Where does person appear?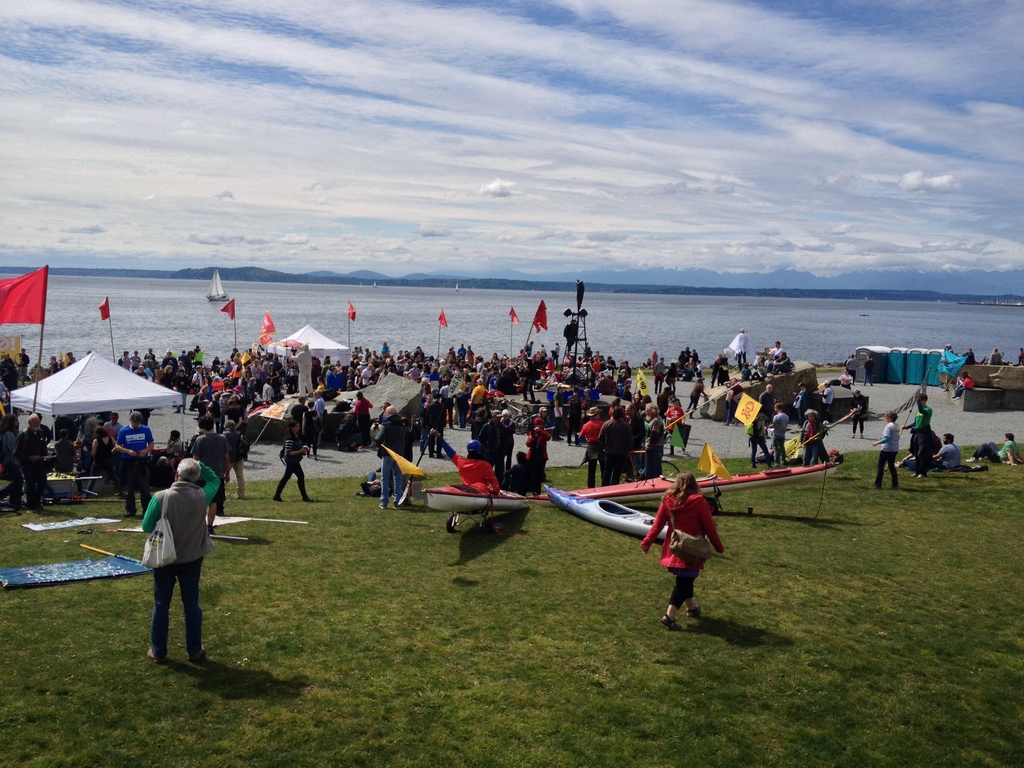
Appears at 894:390:934:433.
